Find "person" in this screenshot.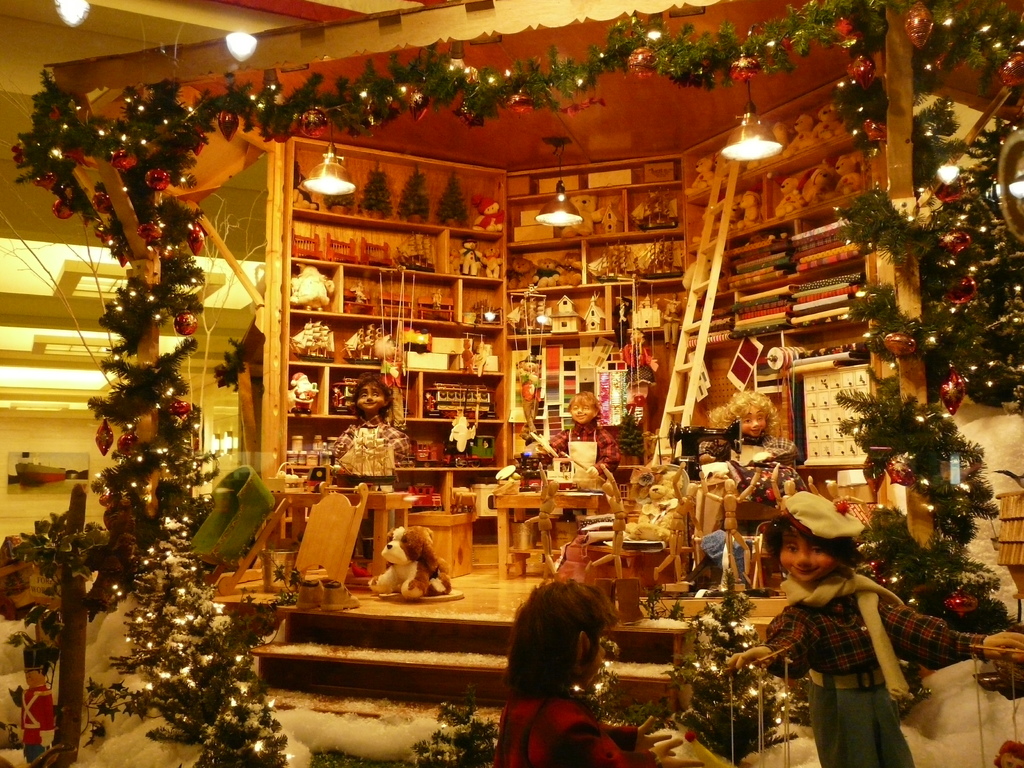
The bounding box for "person" is l=491, t=572, r=632, b=756.
